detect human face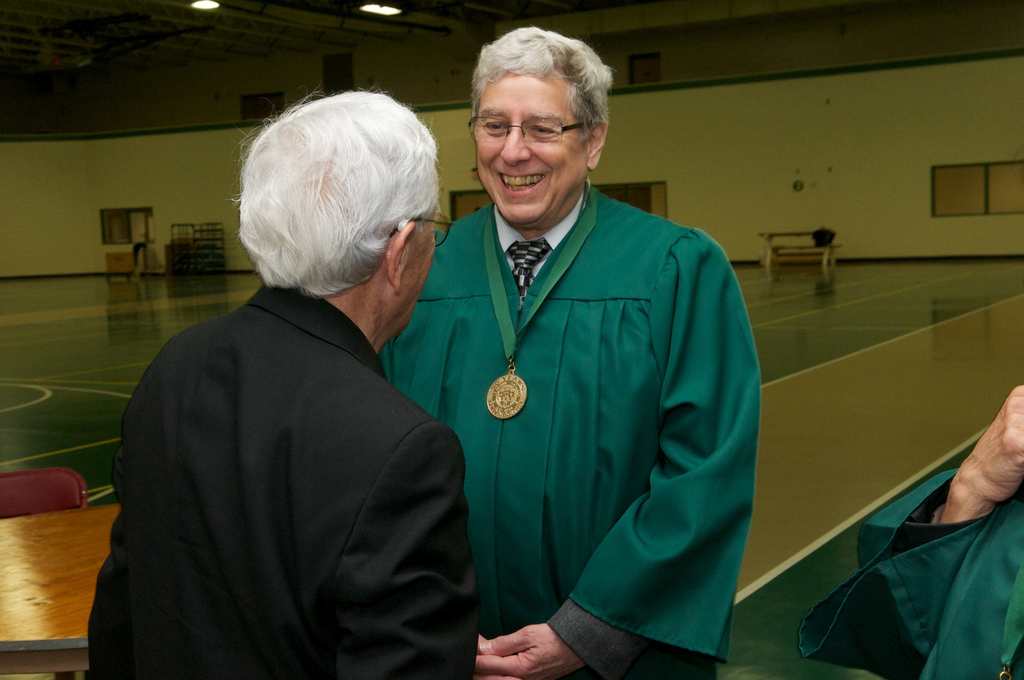
detection(472, 70, 588, 233)
